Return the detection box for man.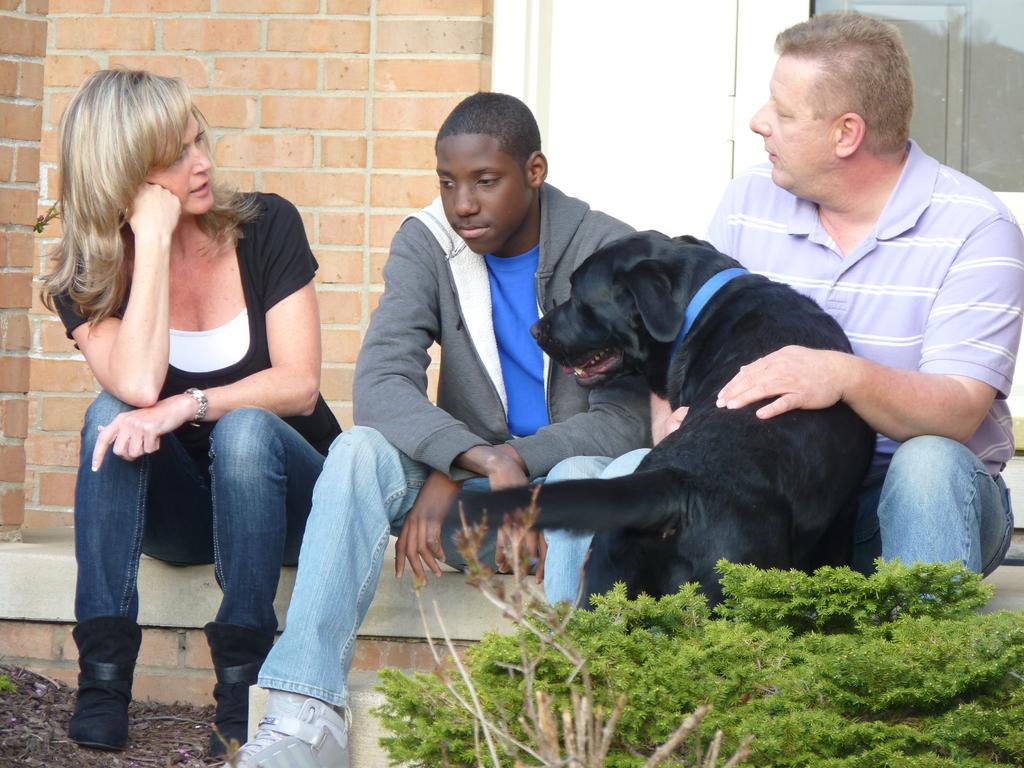
rect(708, 28, 1016, 587).
